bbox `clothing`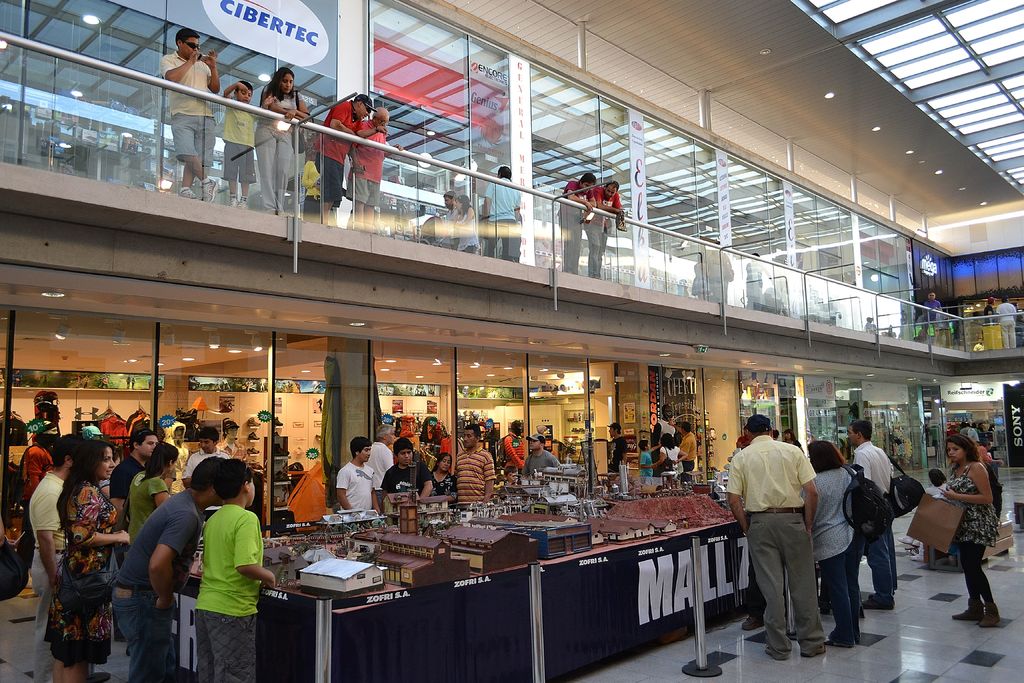
(850, 441, 893, 605)
